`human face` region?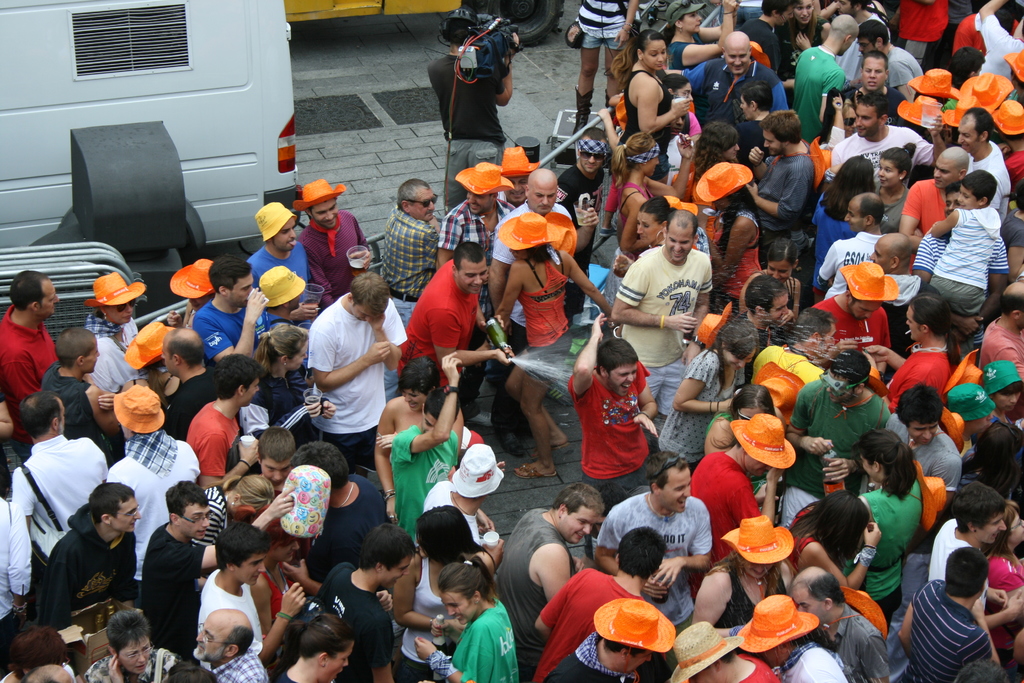
bbox=[934, 162, 956, 187]
